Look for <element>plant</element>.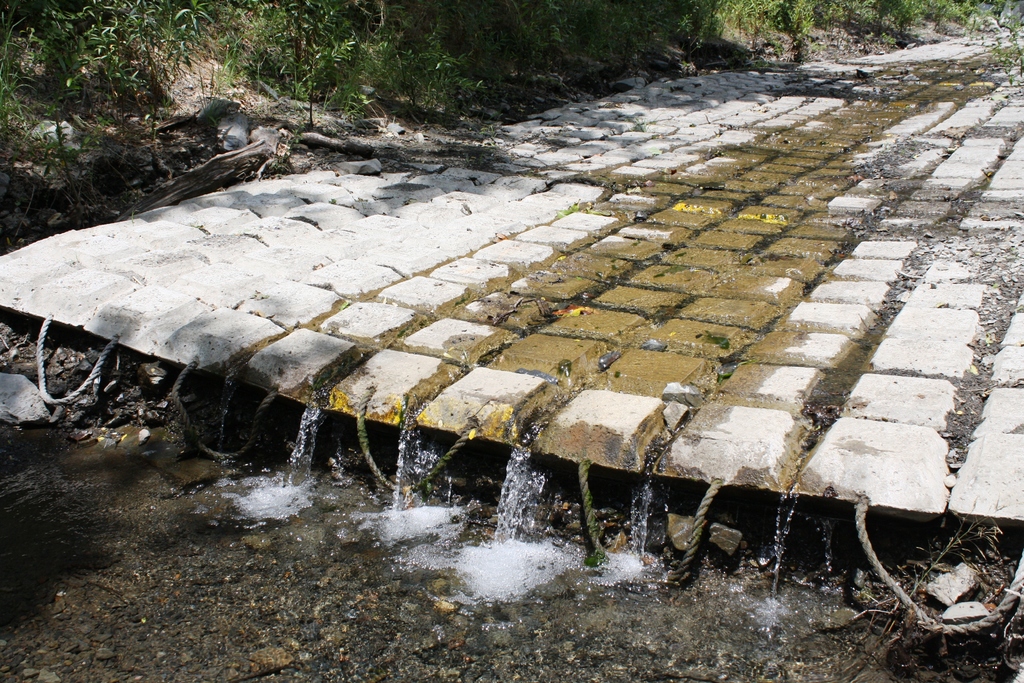
Found: (left=39, top=100, right=96, bottom=202).
